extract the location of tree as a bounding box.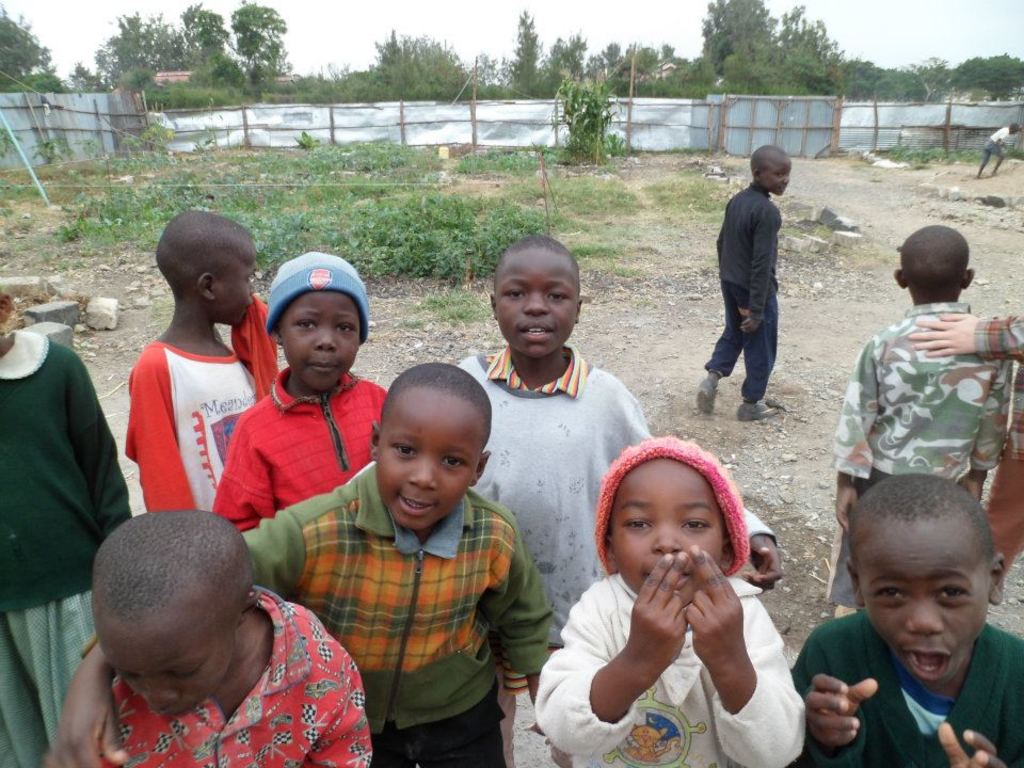
[x1=550, y1=69, x2=631, y2=162].
